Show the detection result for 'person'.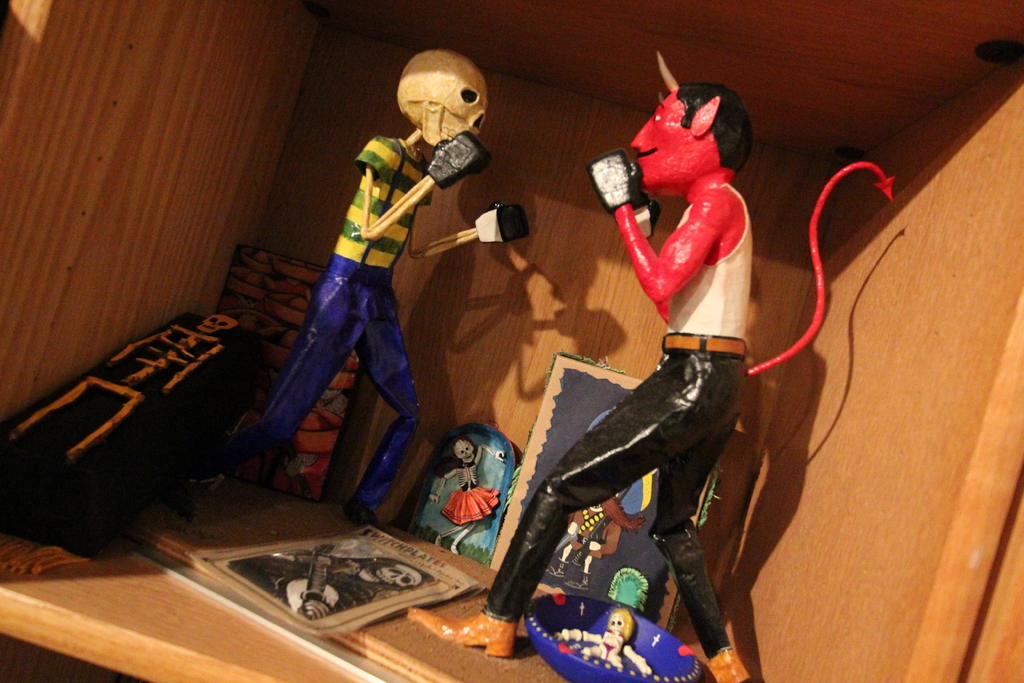
250/48/474/561.
